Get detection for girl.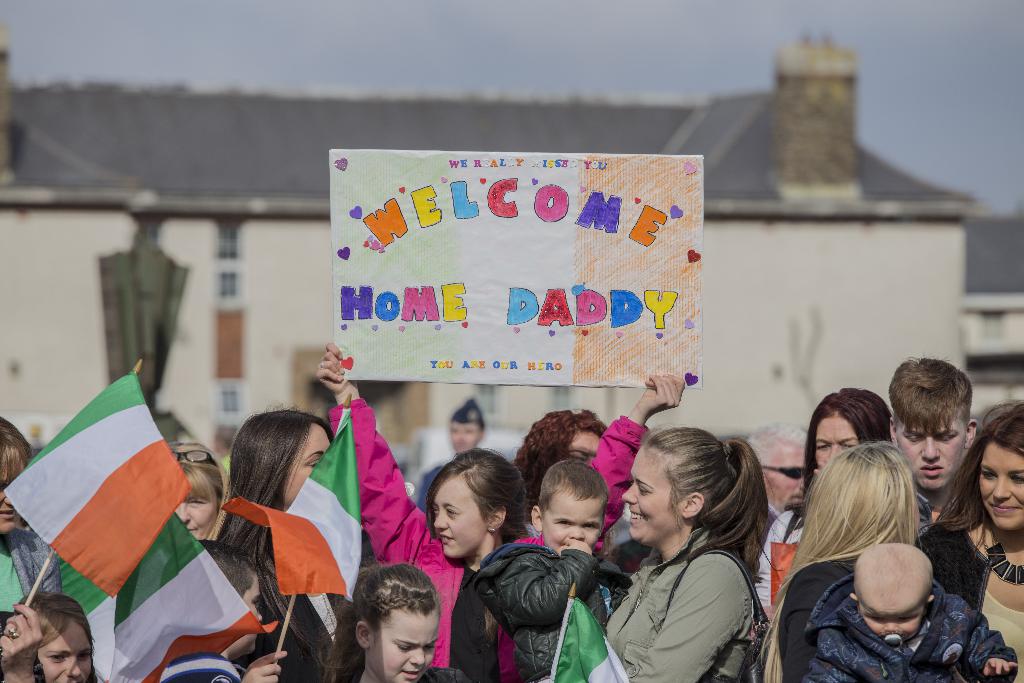
Detection: [604,424,771,682].
